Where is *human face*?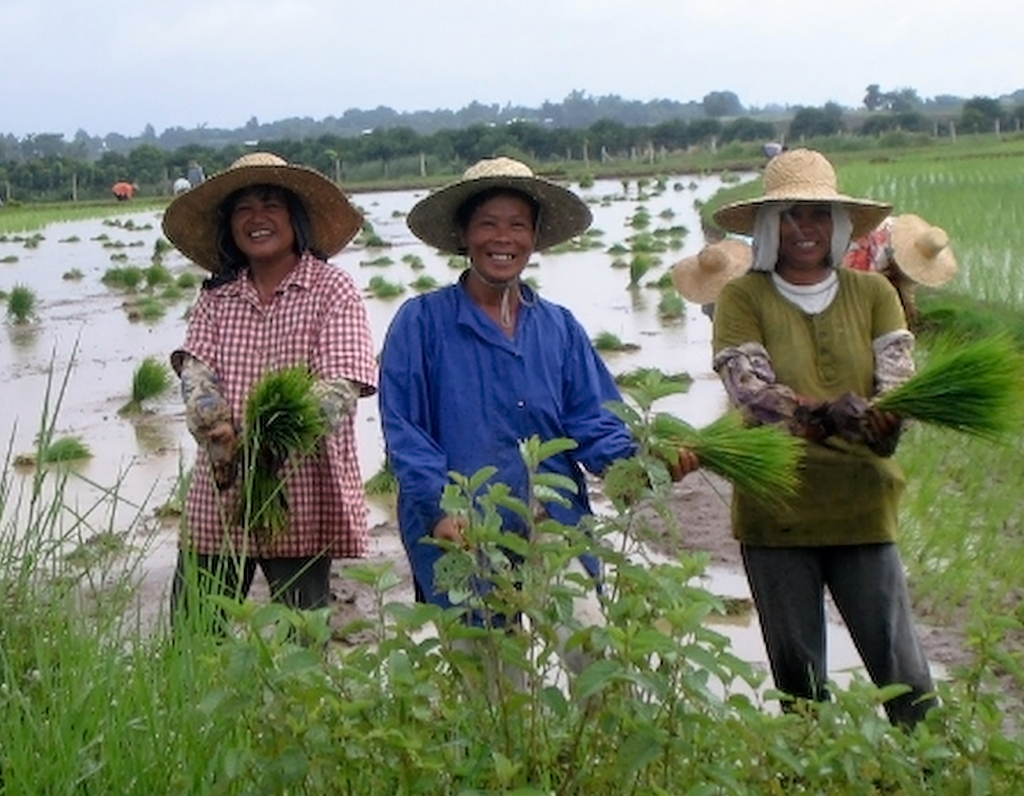
bbox=[778, 200, 831, 260].
